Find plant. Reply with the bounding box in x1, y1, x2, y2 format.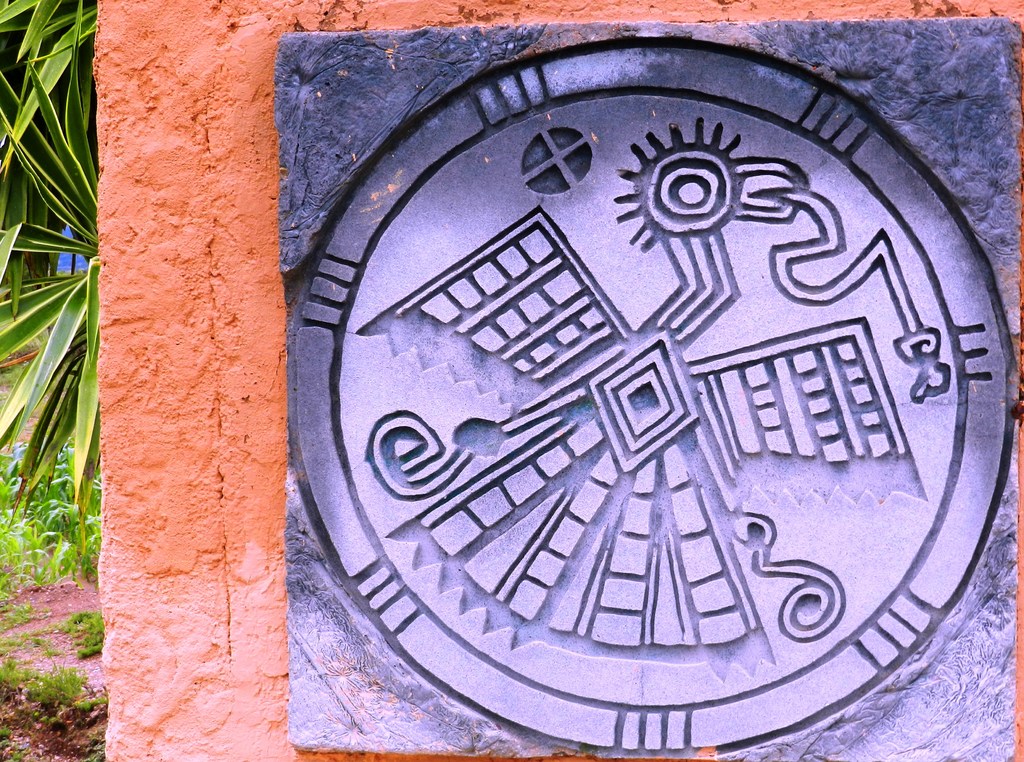
0, 656, 105, 717.
